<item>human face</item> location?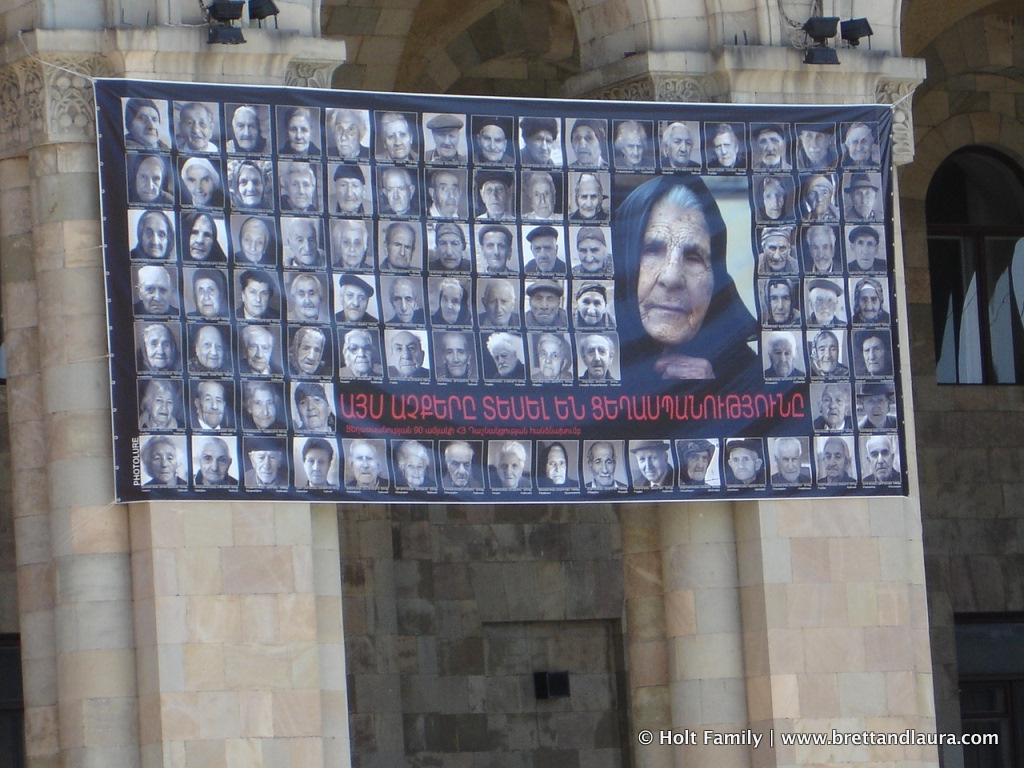
754:131:784:167
